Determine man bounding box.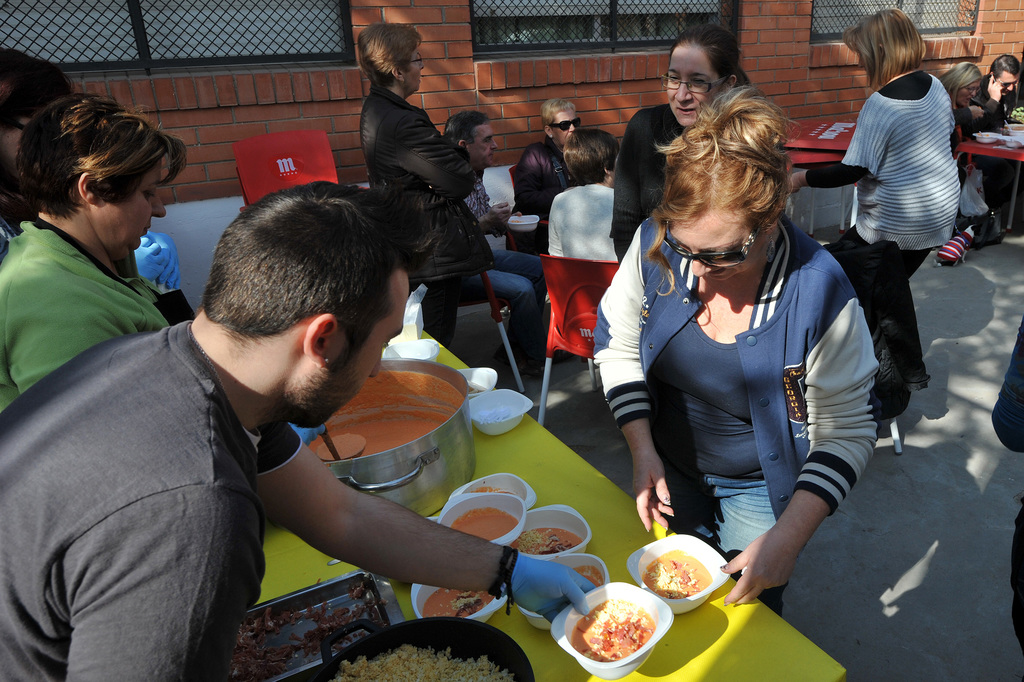
Determined: (970, 53, 1021, 127).
